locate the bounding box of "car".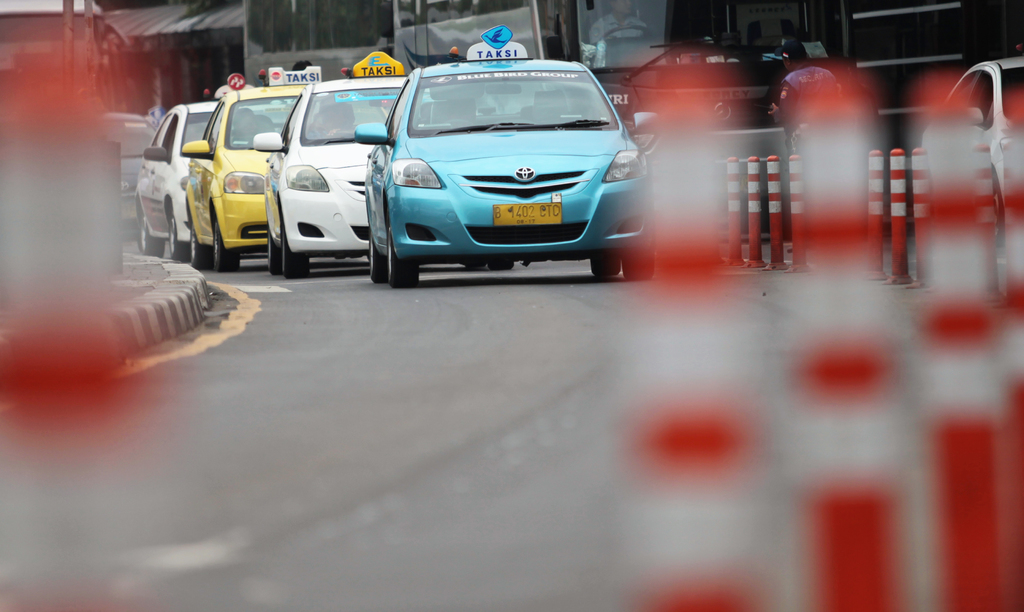
Bounding box: bbox=(250, 46, 450, 275).
